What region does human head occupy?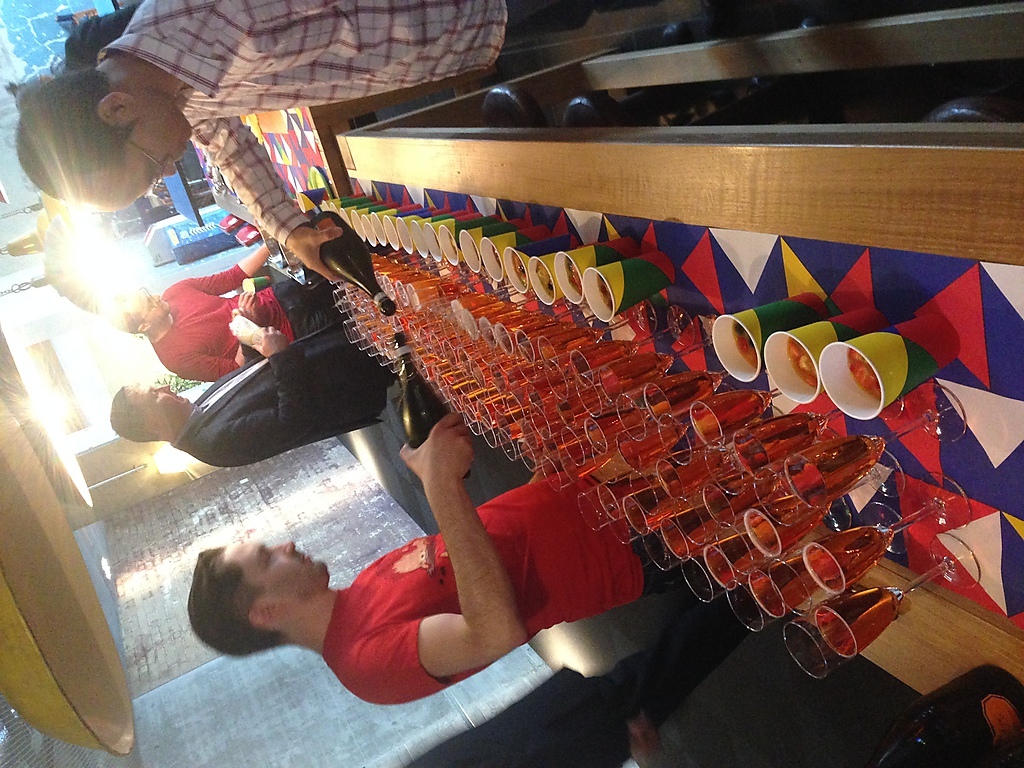
<box>107,381,195,448</box>.
